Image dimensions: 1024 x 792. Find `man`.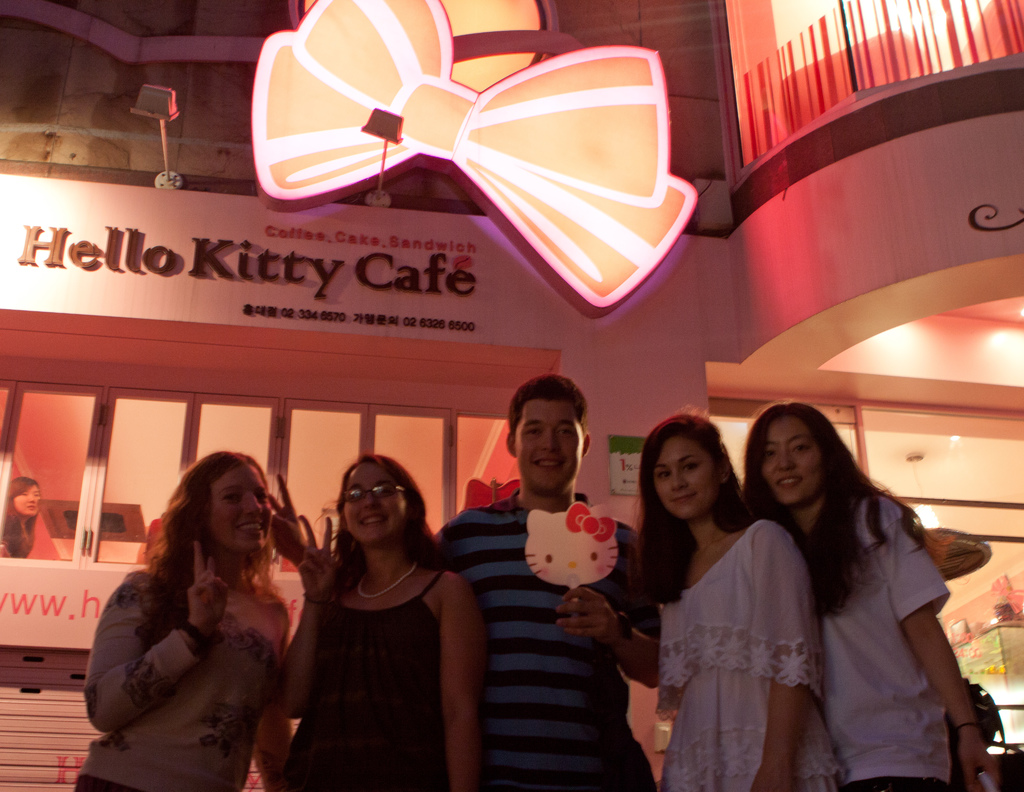
select_region(435, 371, 662, 791).
